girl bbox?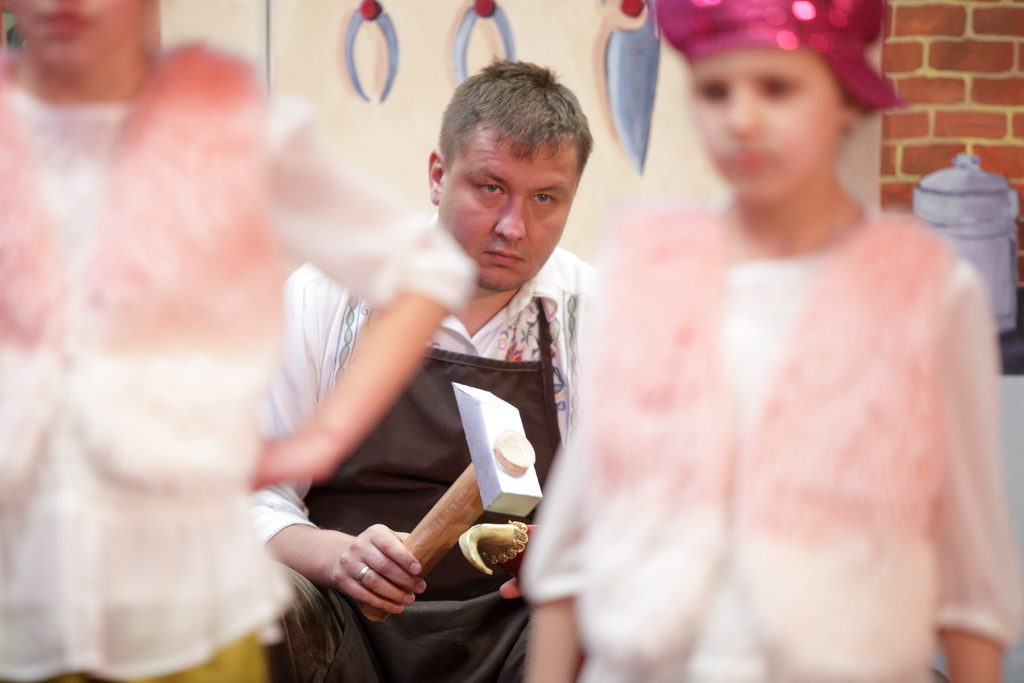
<box>518,0,1004,682</box>
